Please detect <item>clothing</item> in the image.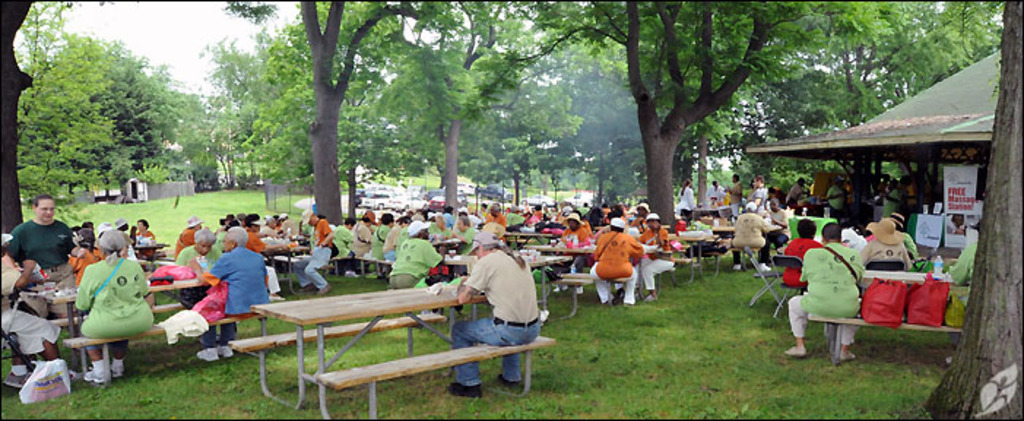
crop(485, 205, 507, 237).
